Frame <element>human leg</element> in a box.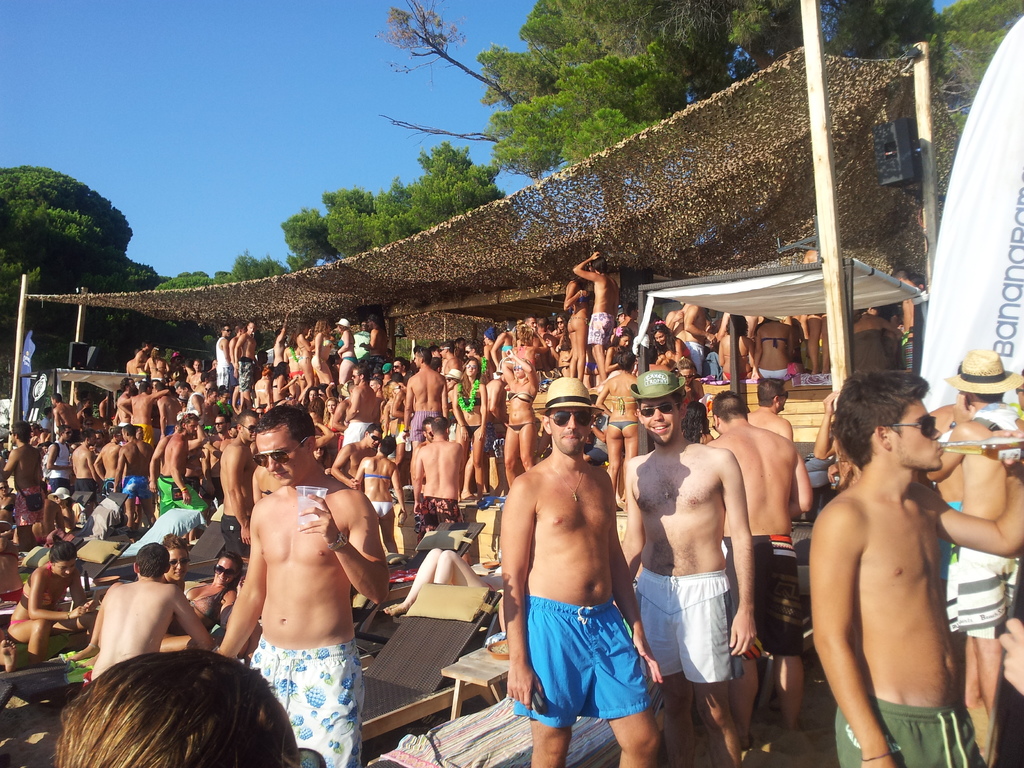
(756, 539, 804, 739).
